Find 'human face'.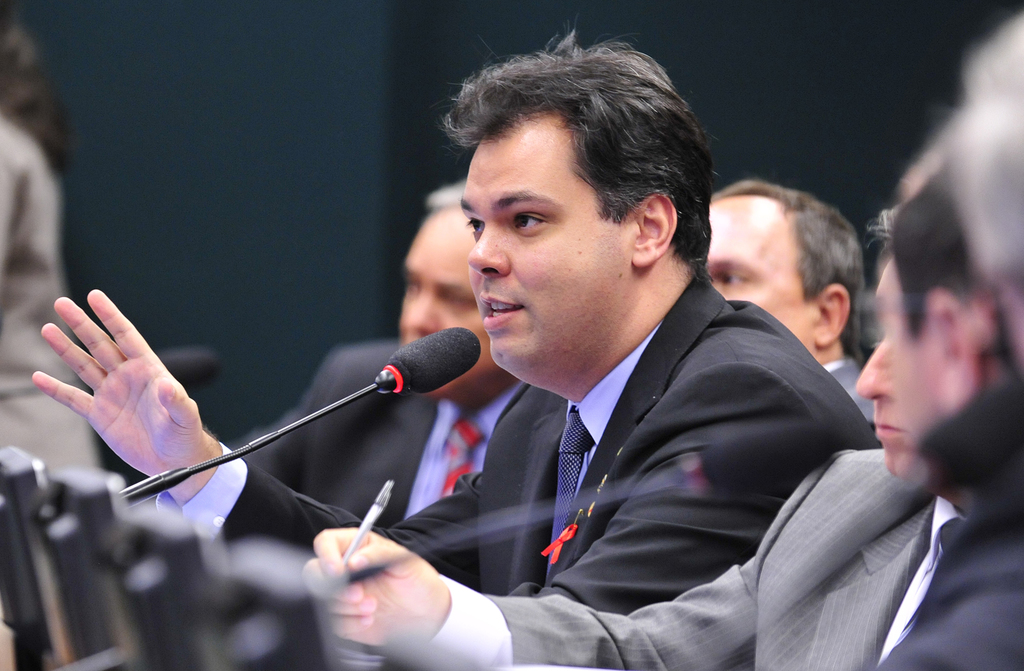
BBox(855, 254, 918, 471).
